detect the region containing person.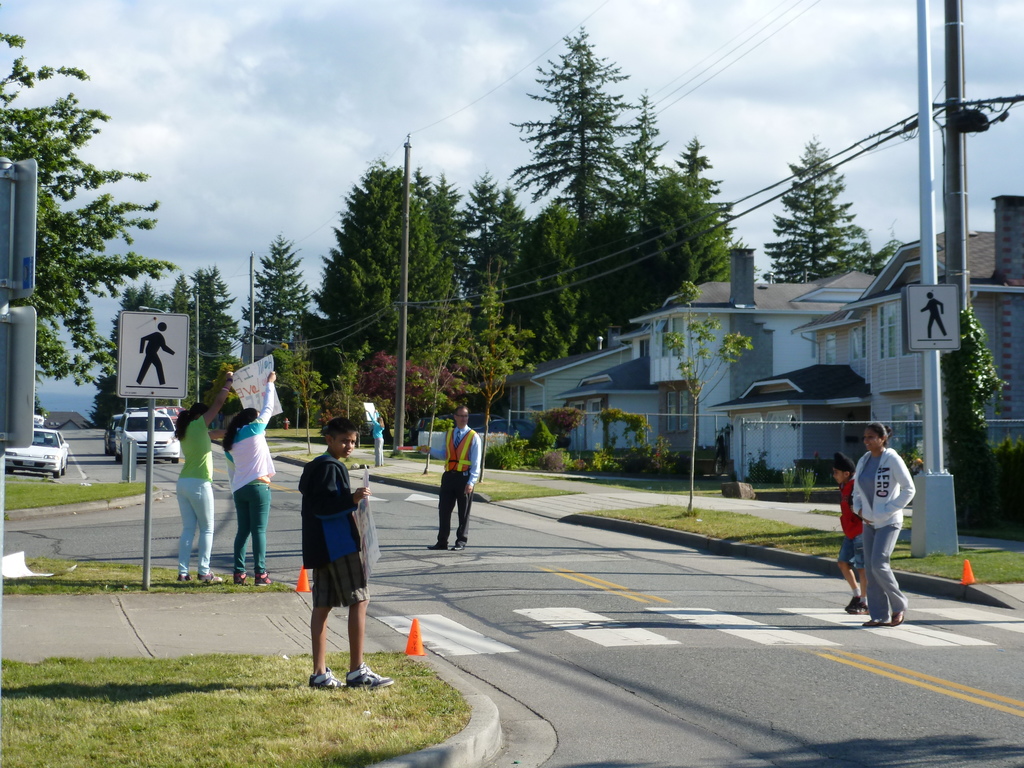
309 420 383 693.
